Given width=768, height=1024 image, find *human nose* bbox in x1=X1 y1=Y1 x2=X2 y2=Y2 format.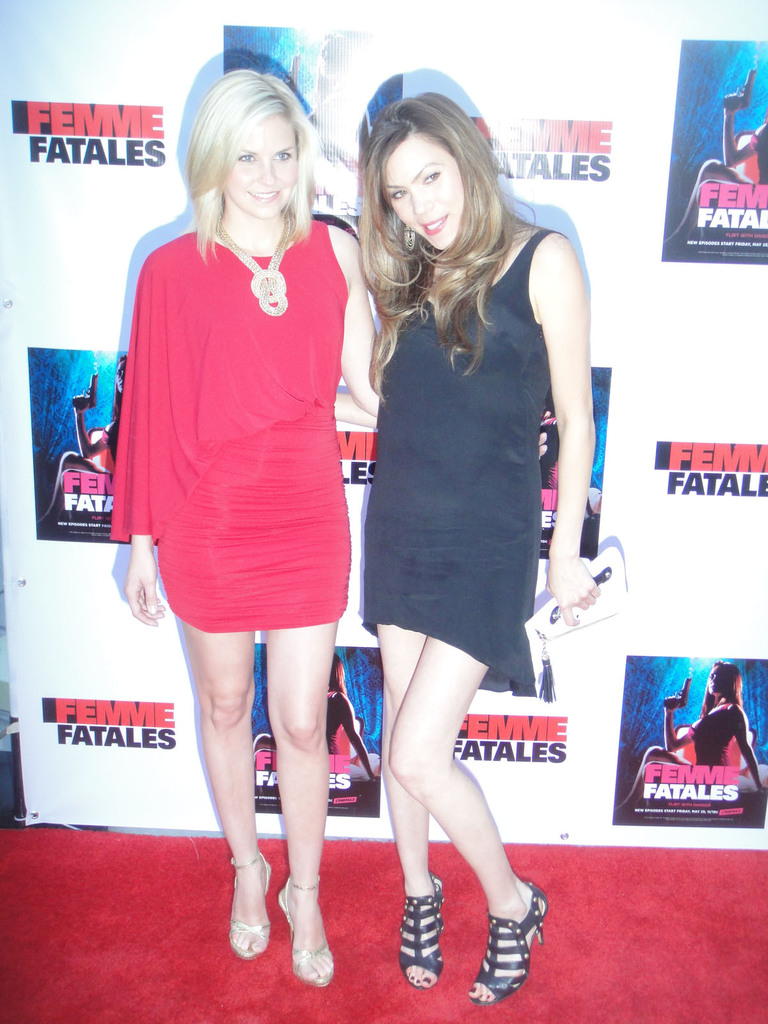
x1=256 y1=158 x2=277 y2=184.
